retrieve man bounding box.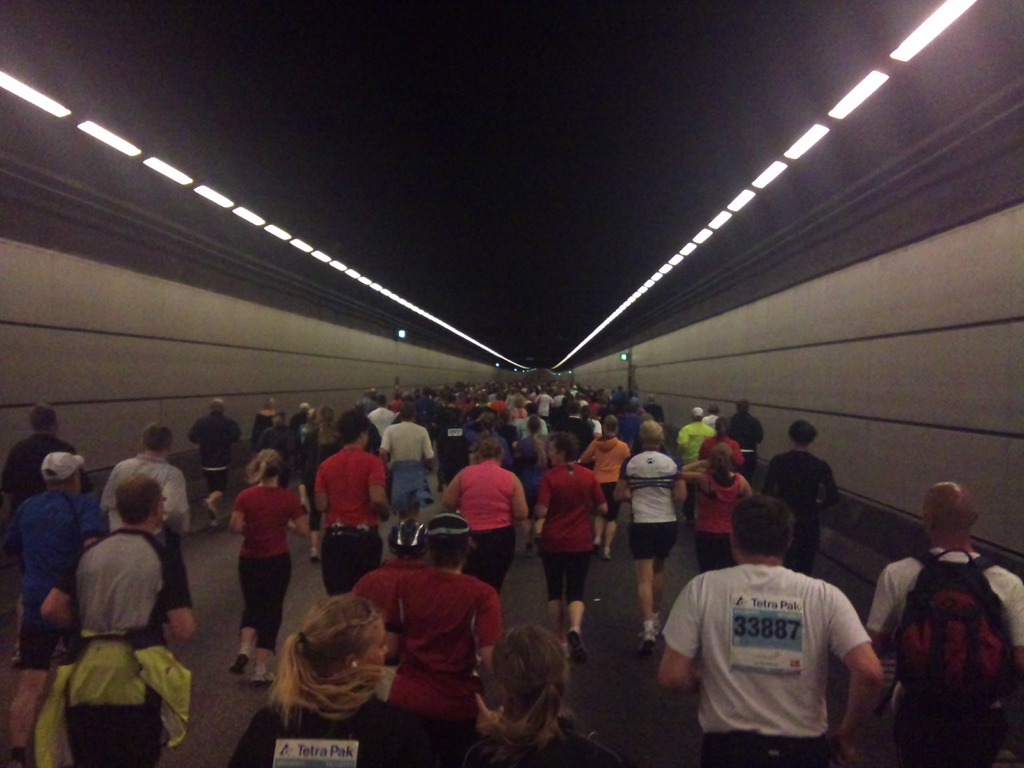
Bounding box: [left=187, top=401, right=246, bottom=525].
